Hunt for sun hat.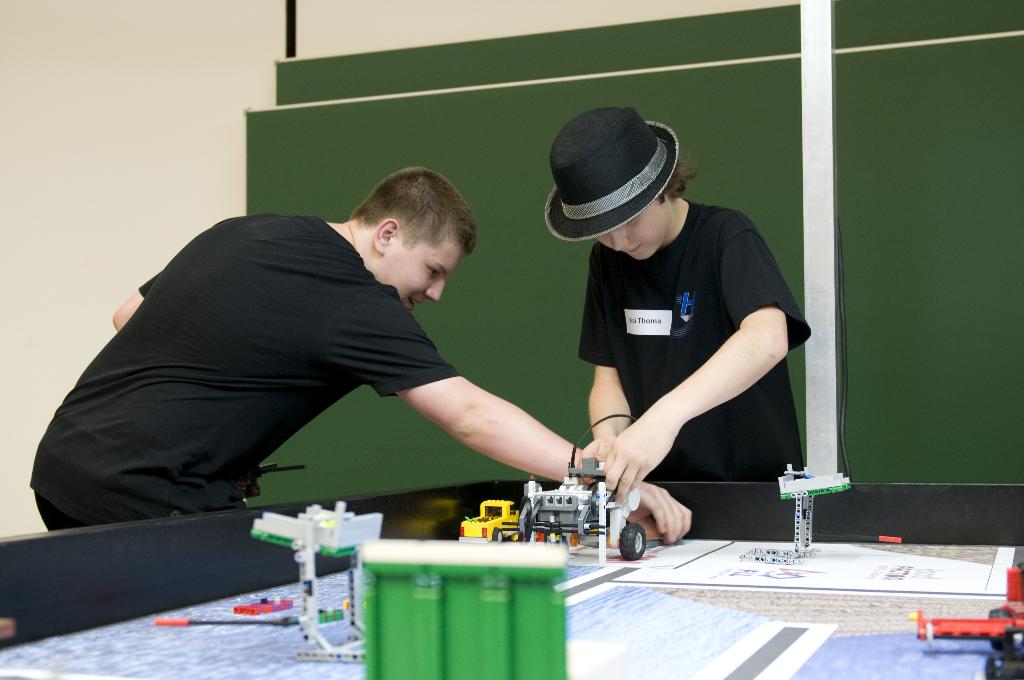
Hunted down at detection(541, 102, 680, 241).
